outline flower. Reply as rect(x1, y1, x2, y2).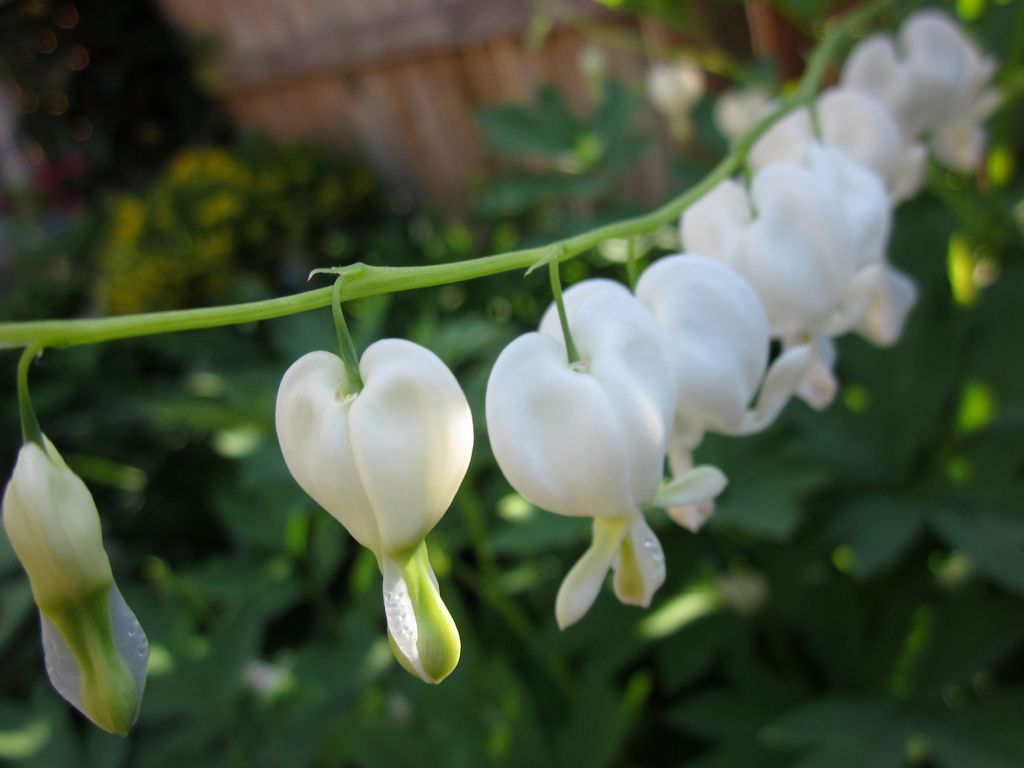
rect(486, 278, 723, 634).
